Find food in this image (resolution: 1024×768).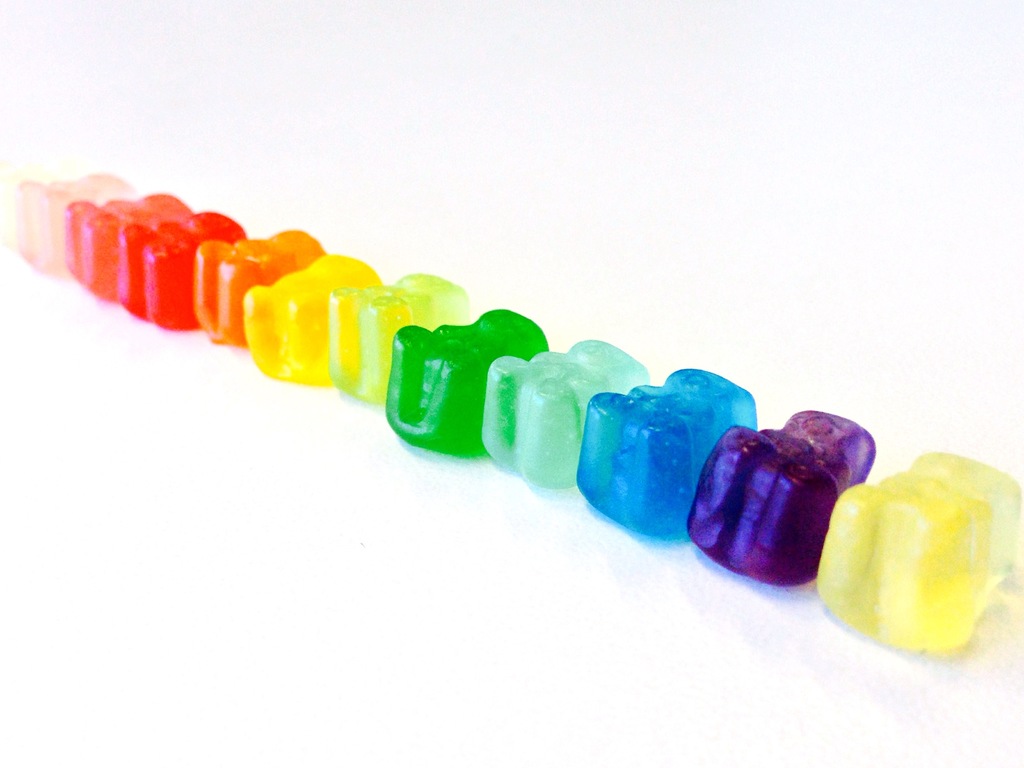
region(824, 461, 1018, 660).
